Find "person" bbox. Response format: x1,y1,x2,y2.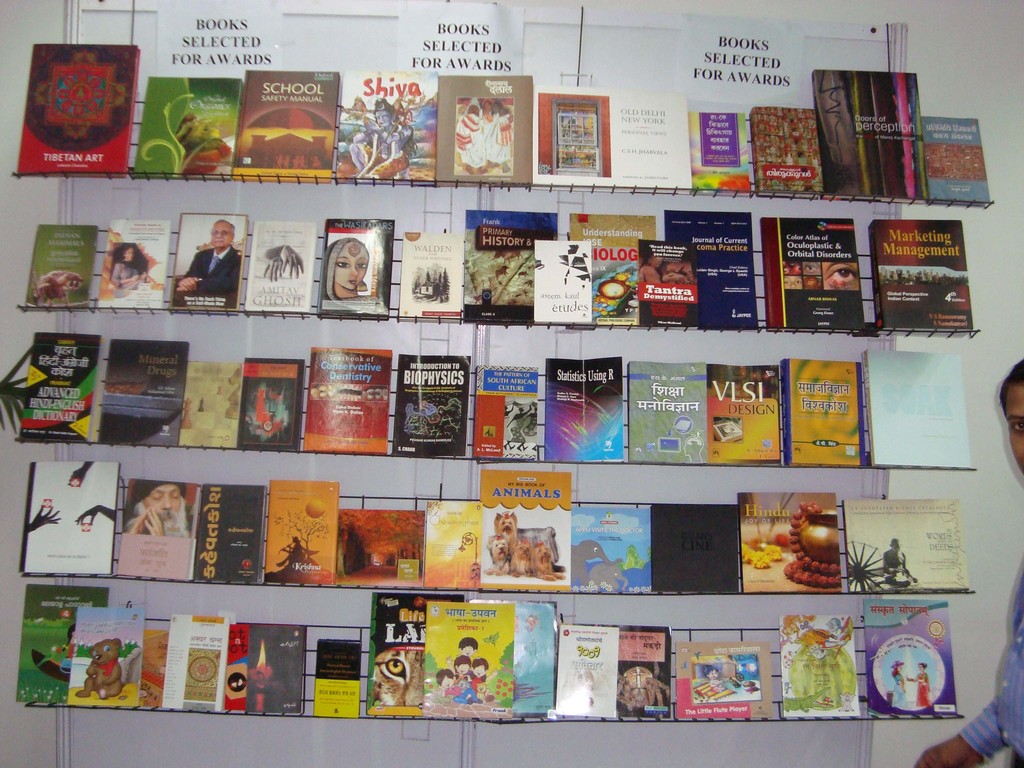
124,481,191,536.
